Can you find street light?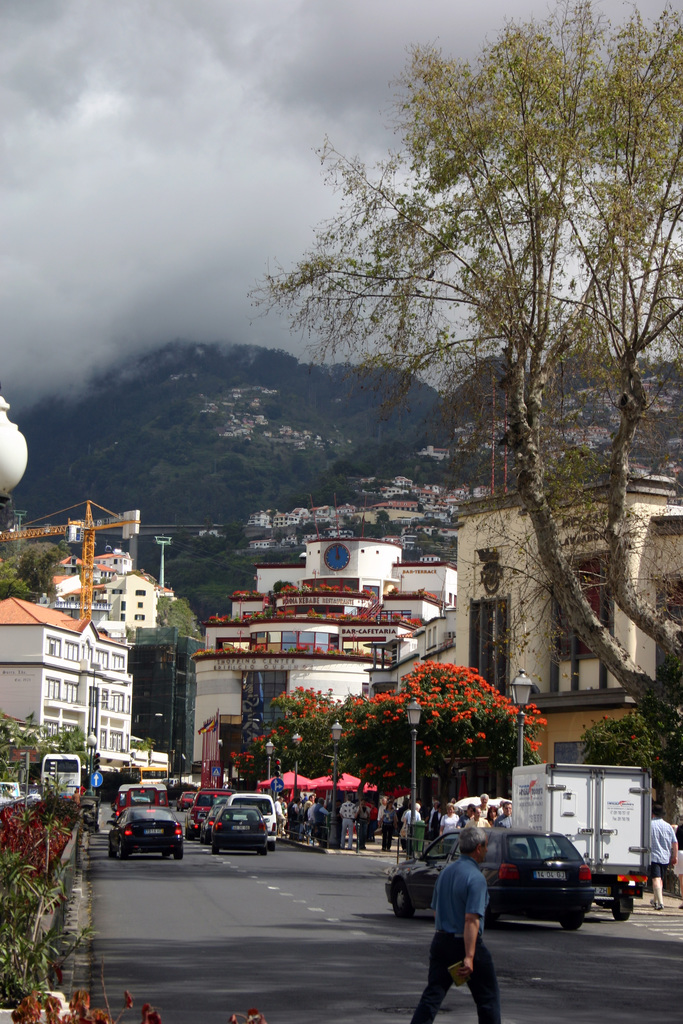
Yes, bounding box: 288/729/308/823.
